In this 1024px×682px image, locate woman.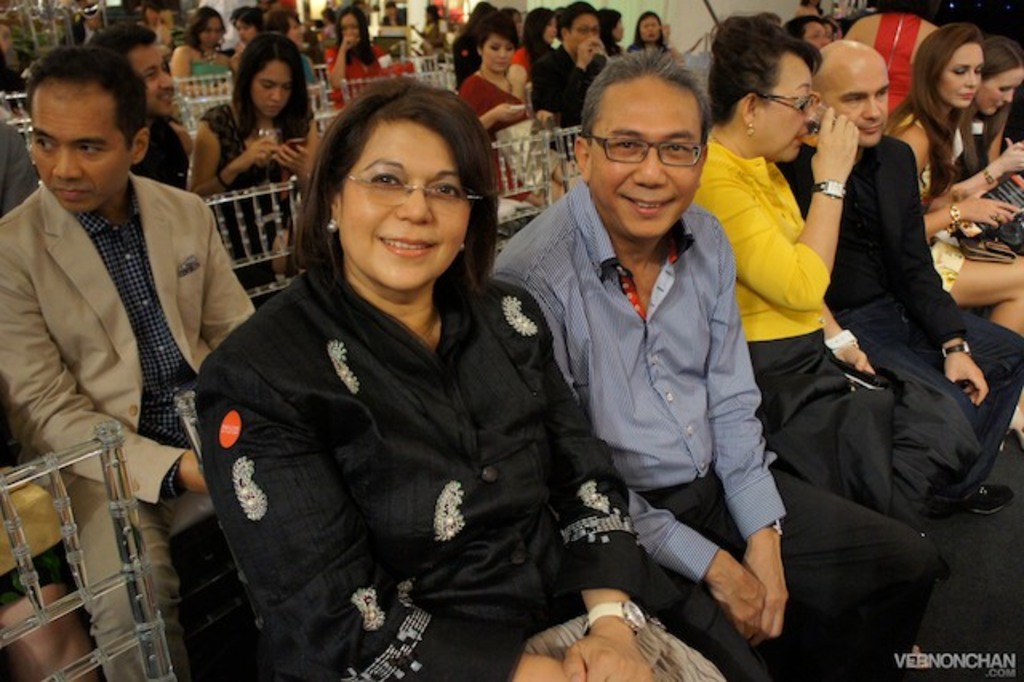
Bounding box: l=592, t=0, r=629, b=62.
